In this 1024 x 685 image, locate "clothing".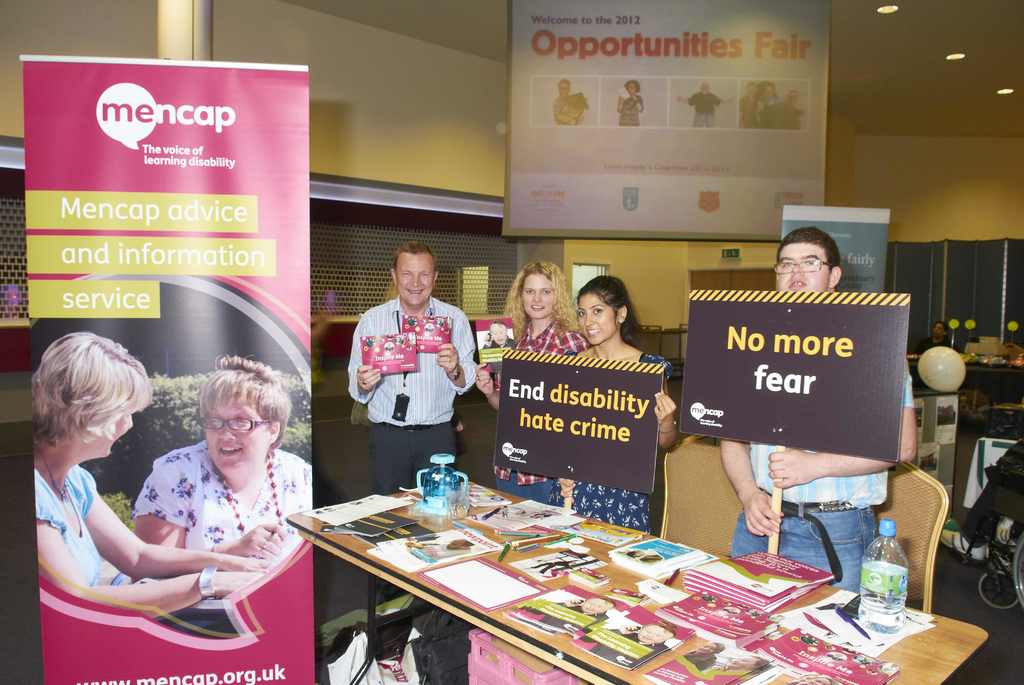
Bounding box: <region>552, 353, 669, 536</region>.
